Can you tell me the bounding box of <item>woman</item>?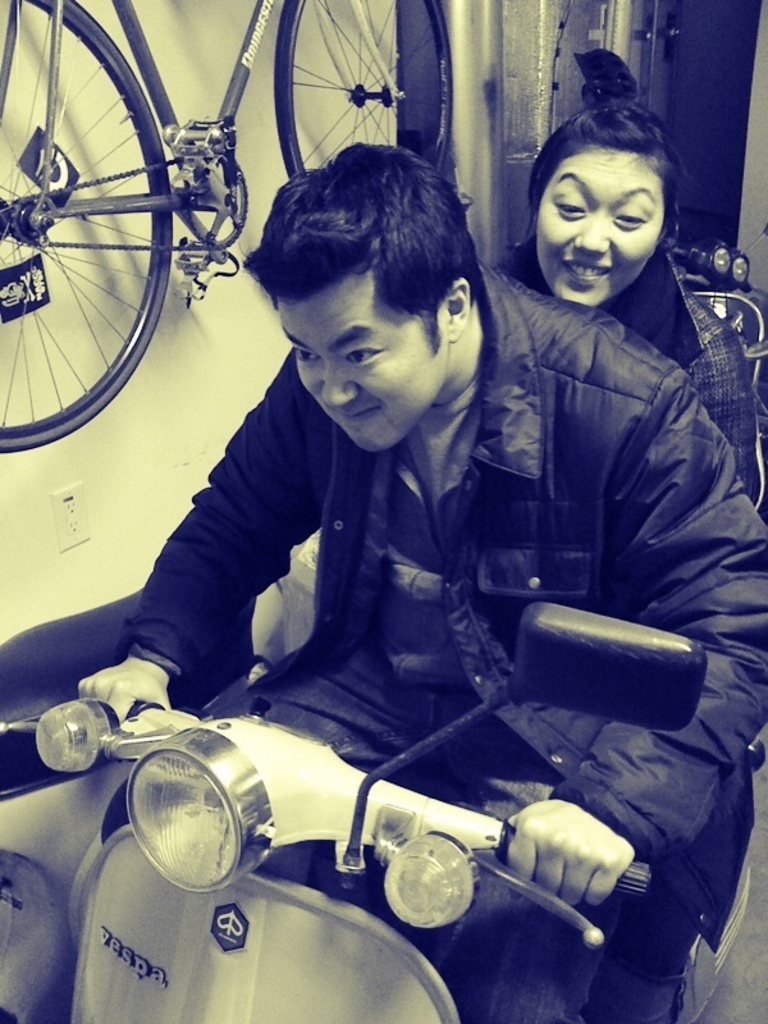
bbox=[494, 45, 760, 504].
